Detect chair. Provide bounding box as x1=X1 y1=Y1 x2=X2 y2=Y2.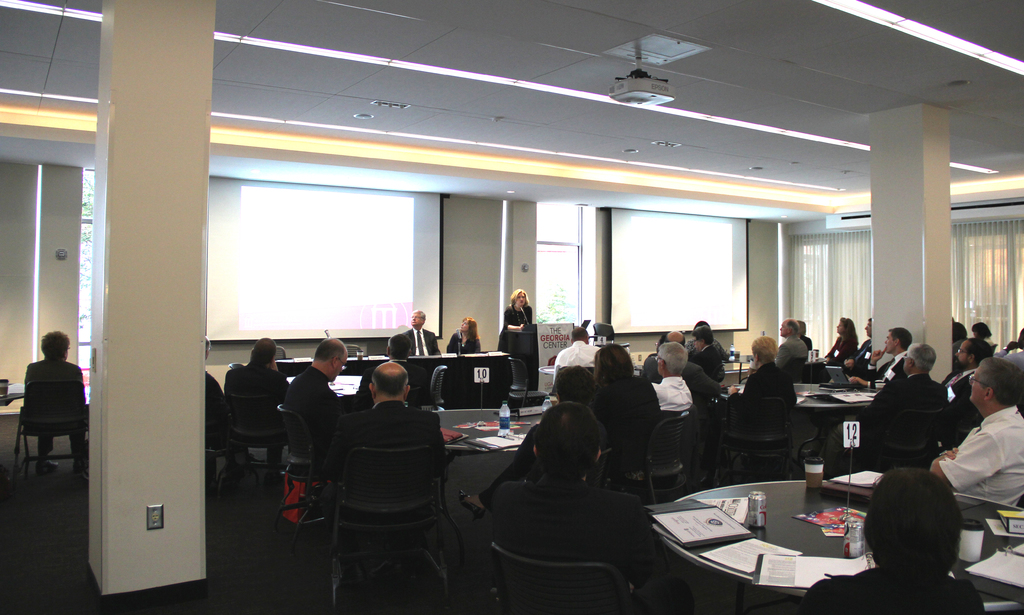
x1=721 y1=394 x2=799 y2=489.
